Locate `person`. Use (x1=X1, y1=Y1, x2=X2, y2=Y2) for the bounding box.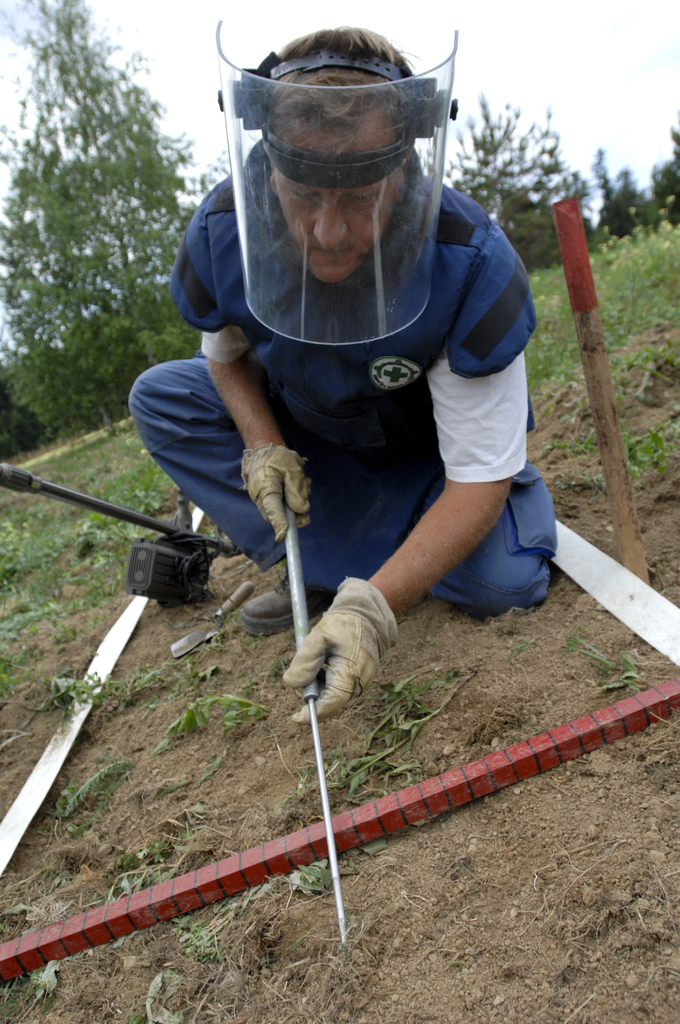
(x1=127, y1=28, x2=552, y2=720).
